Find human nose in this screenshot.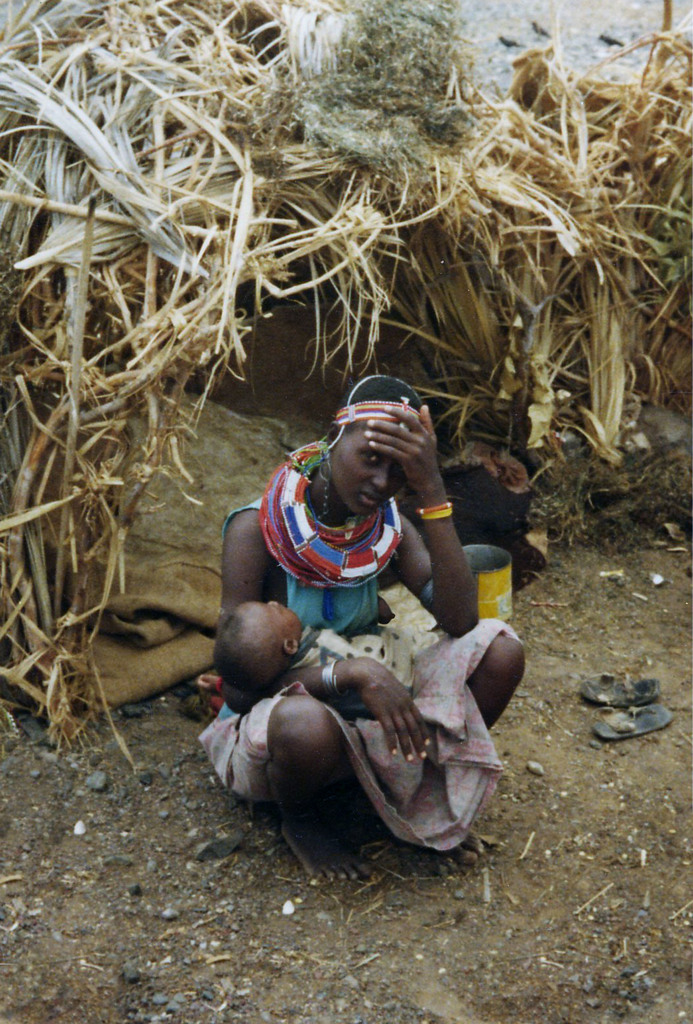
The bounding box for human nose is (368,465,389,490).
